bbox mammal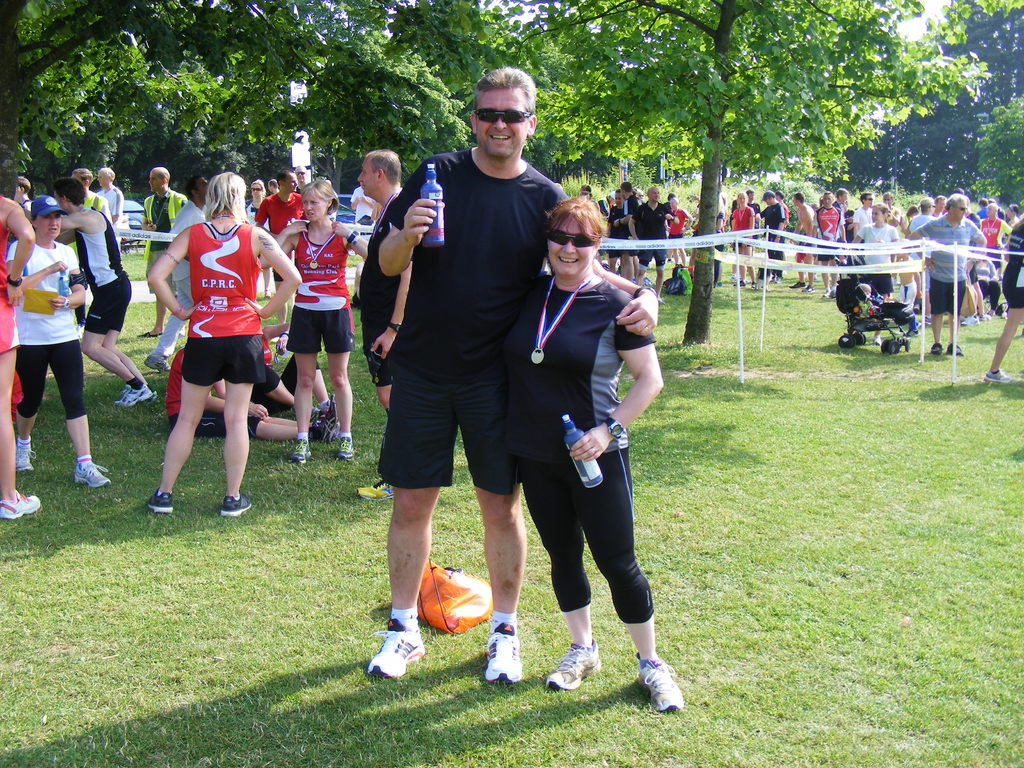
left=632, top=184, right=664, bottom=298
